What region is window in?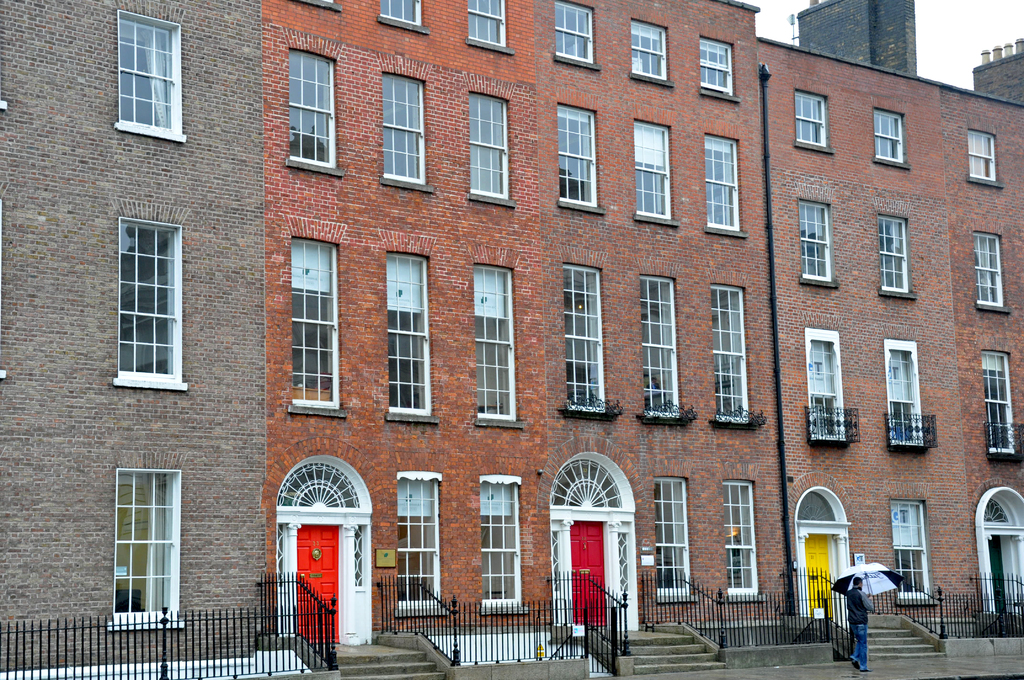
965/132/996/182.
